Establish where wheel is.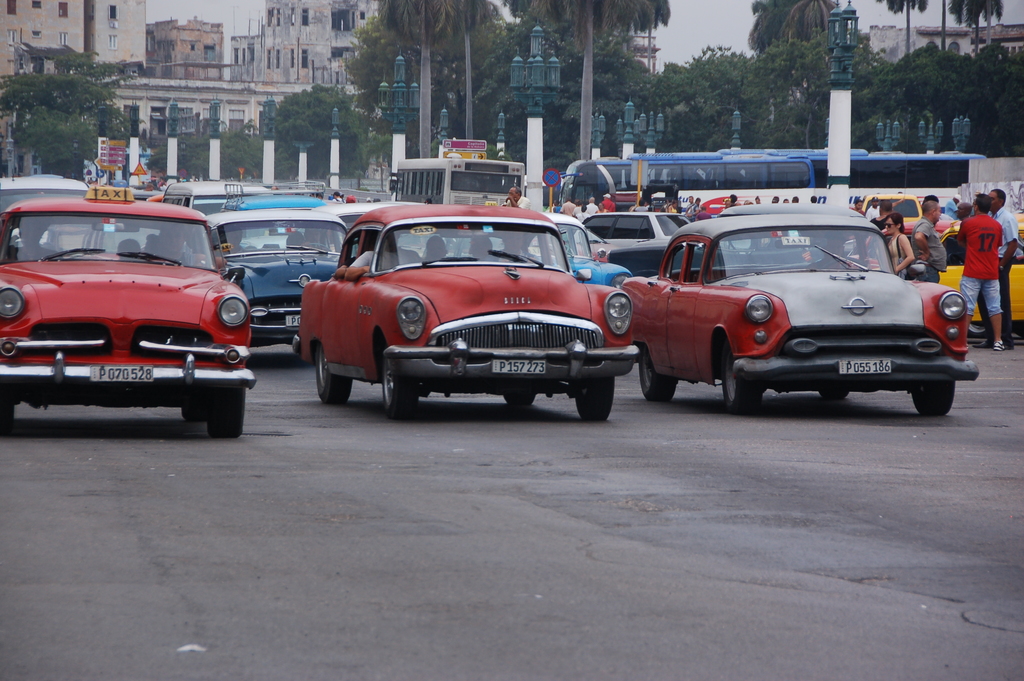
Established at 572,374,615,420.
